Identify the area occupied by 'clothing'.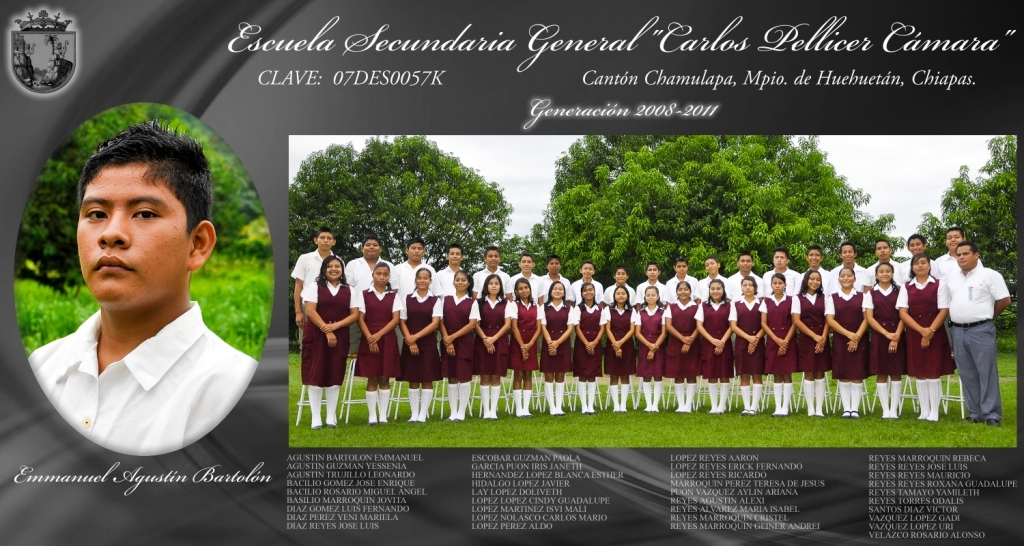
Area: [543,300,575,371].
